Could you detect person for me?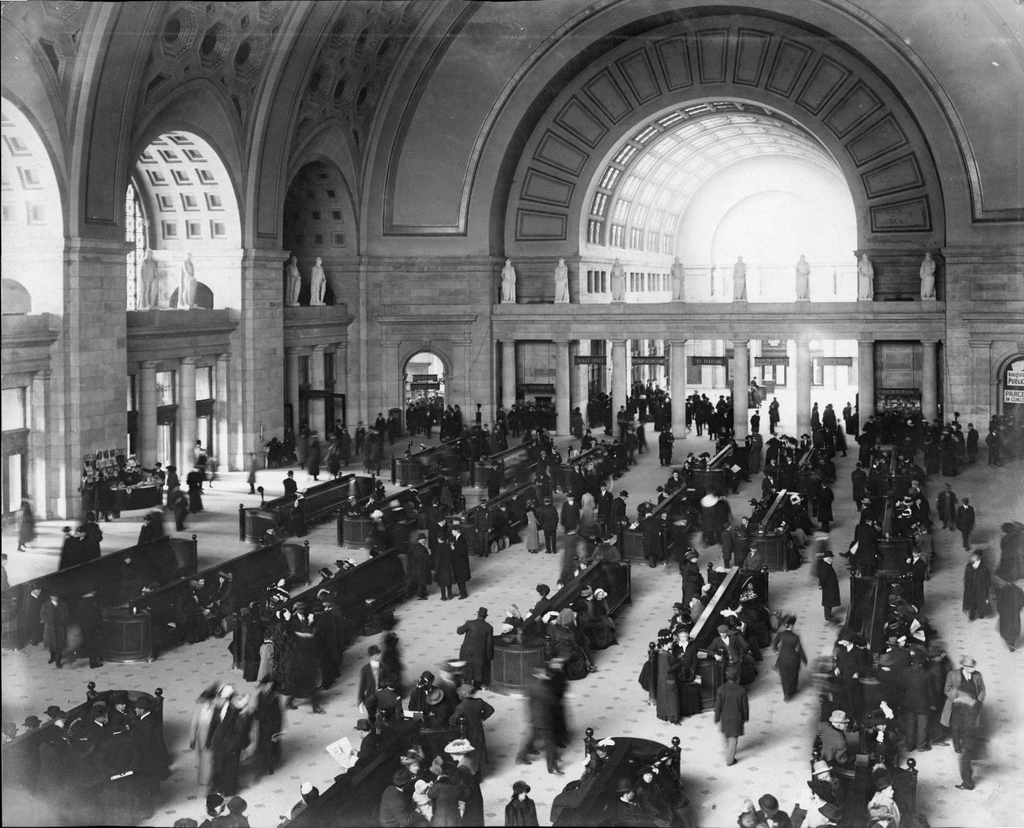
Detection result: 668 427 676 466.
